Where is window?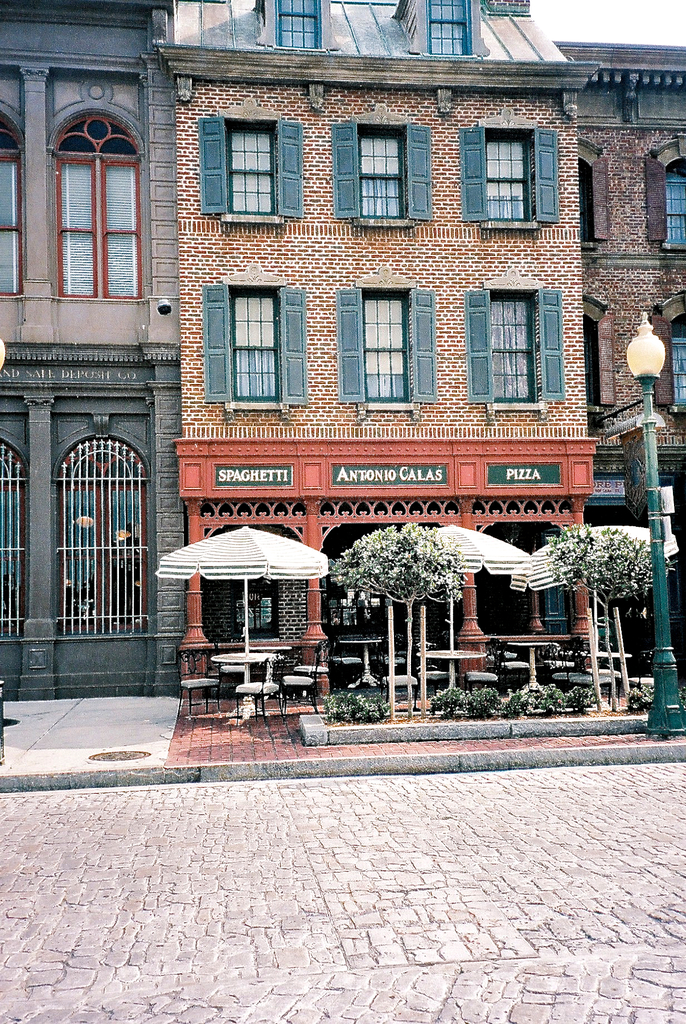
select_region(52, 99, 156, 296).
